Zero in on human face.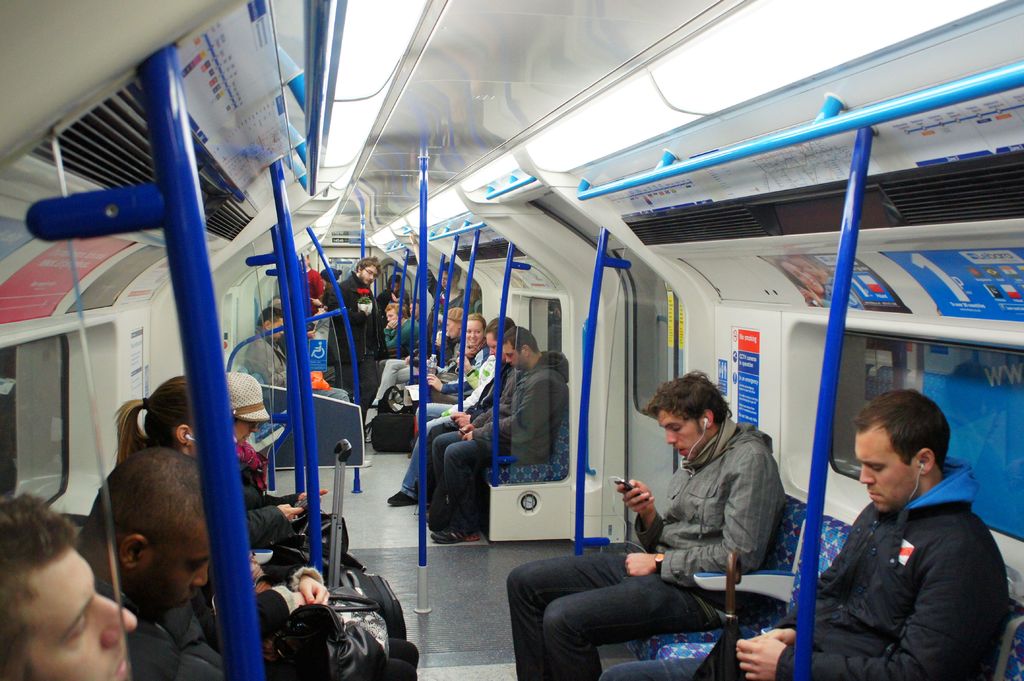
Zeroed in: [x1=483, y1=328, x2=514, y2=361].
